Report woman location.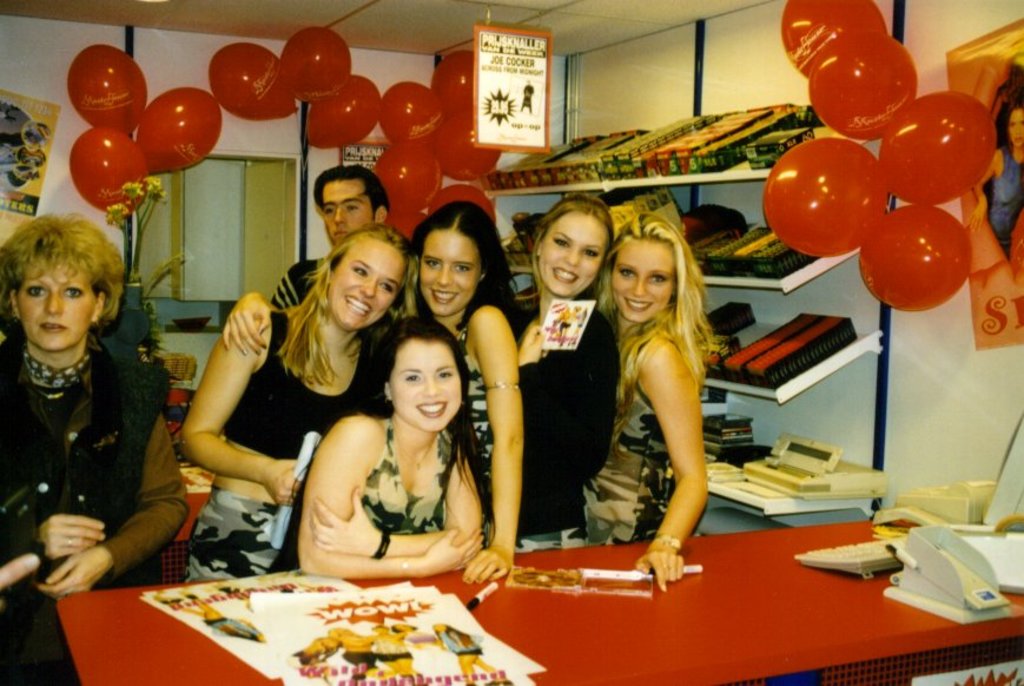
Report: locate(579, 212, 729, 595).
